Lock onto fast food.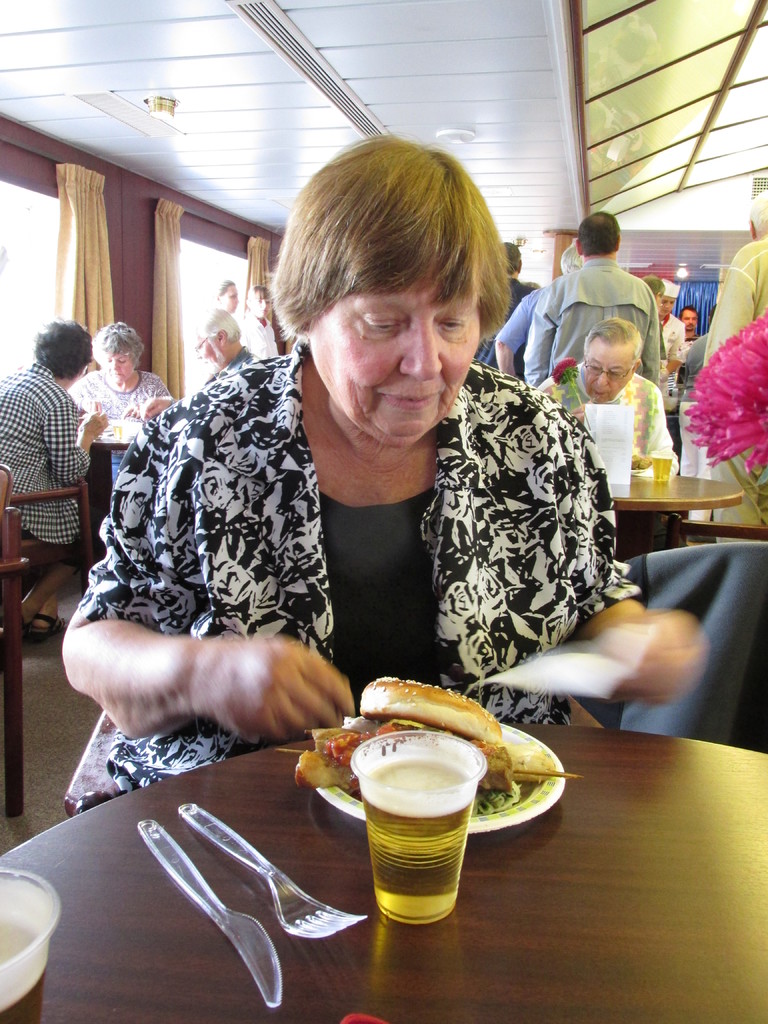
Locked: BBox(314, 673, 513, 803).
